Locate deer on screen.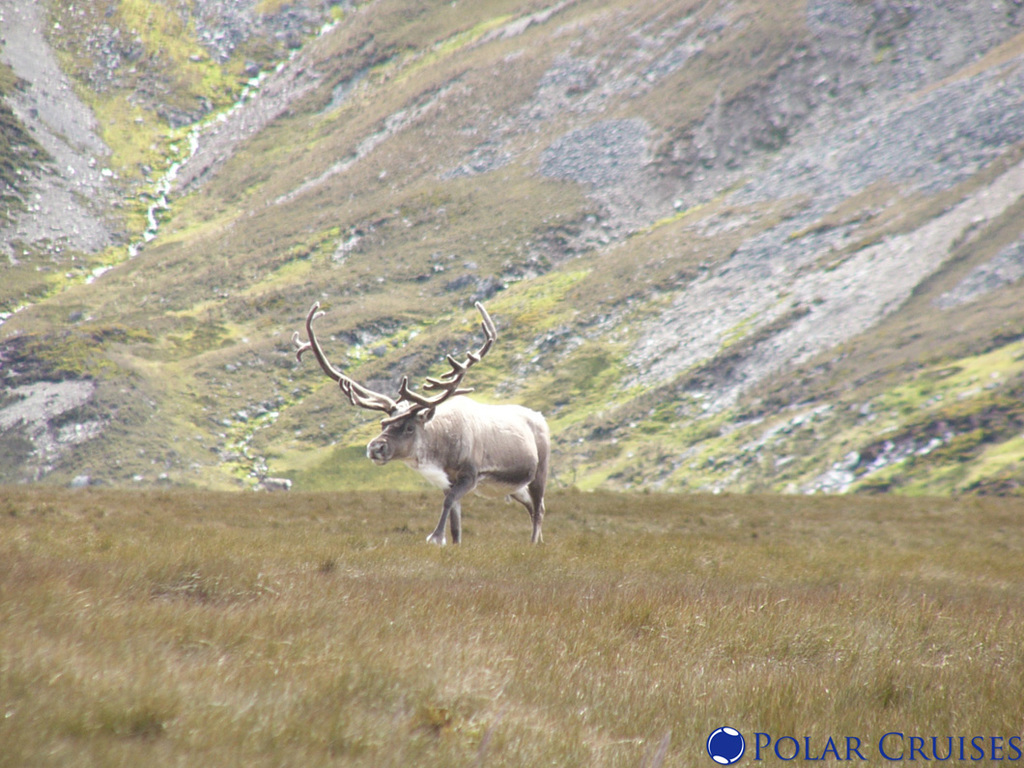
On screen at <bbox>291, 300, 548, 547</bbox>.
